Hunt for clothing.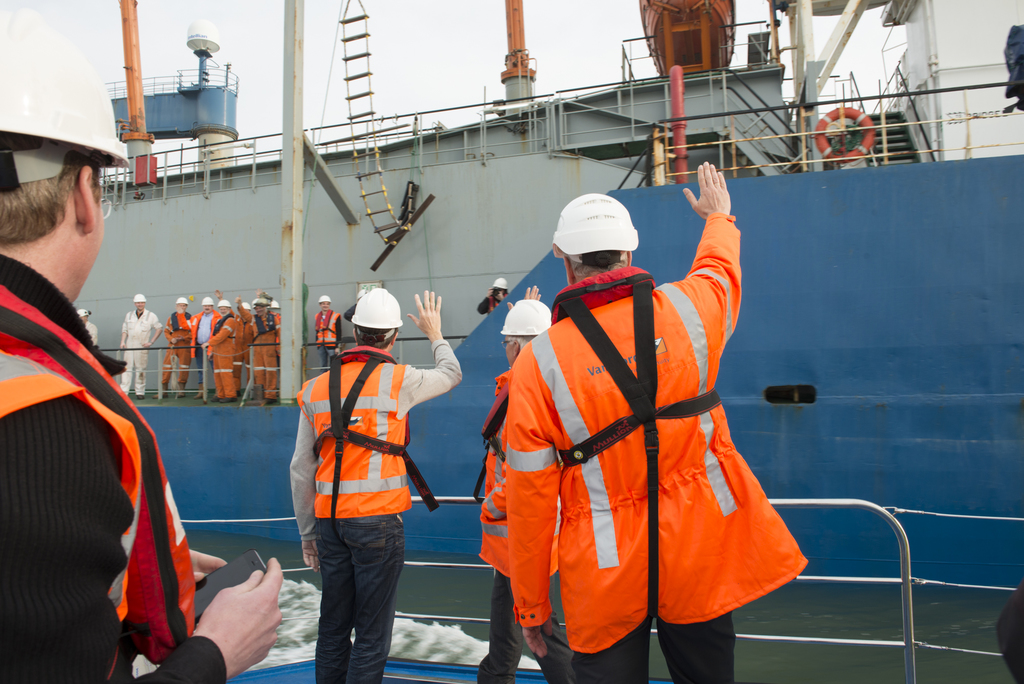
Hunted down at (496,211,810,683).
